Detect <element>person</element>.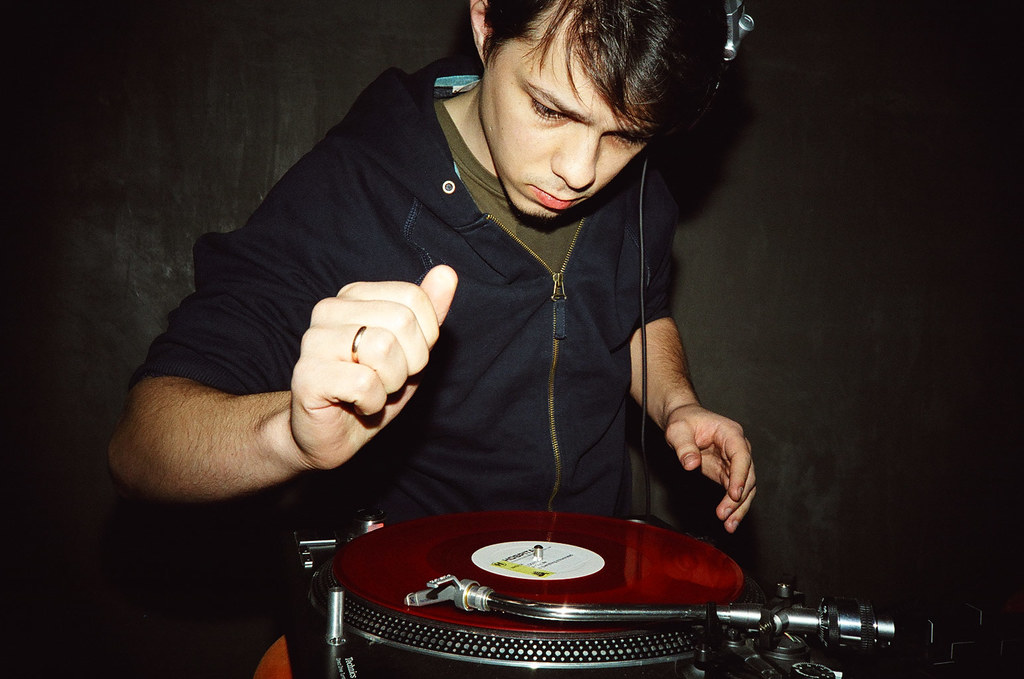
Detected at crop(132, 0, 791, 599).
